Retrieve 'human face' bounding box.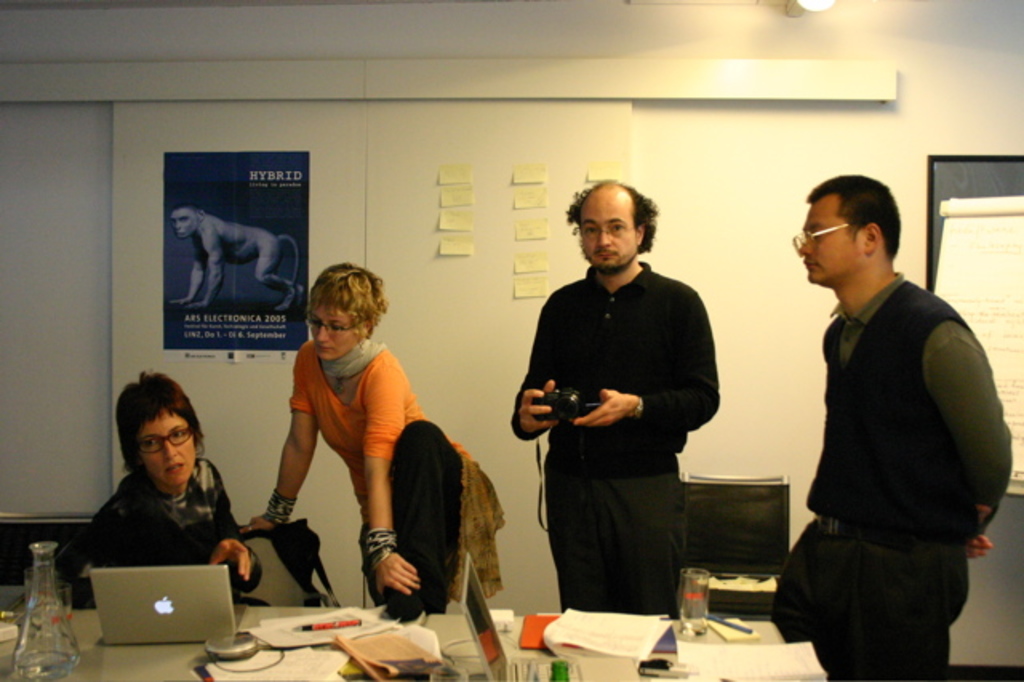
Bounding box: 800:202:864:285.
